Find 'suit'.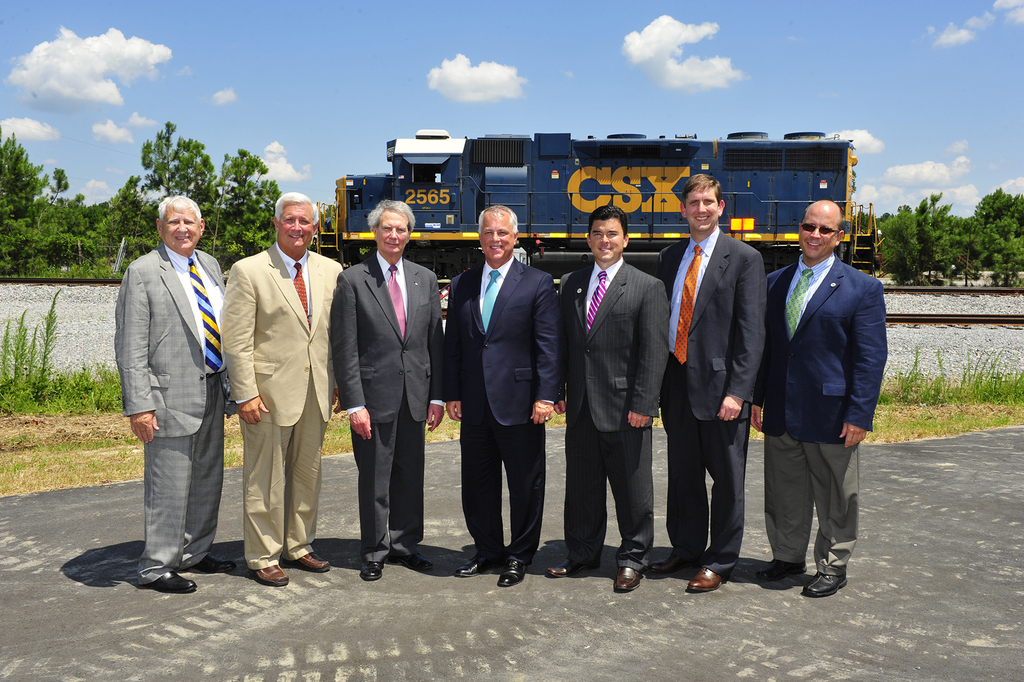
bbox=(340, 199, 439, 576).
